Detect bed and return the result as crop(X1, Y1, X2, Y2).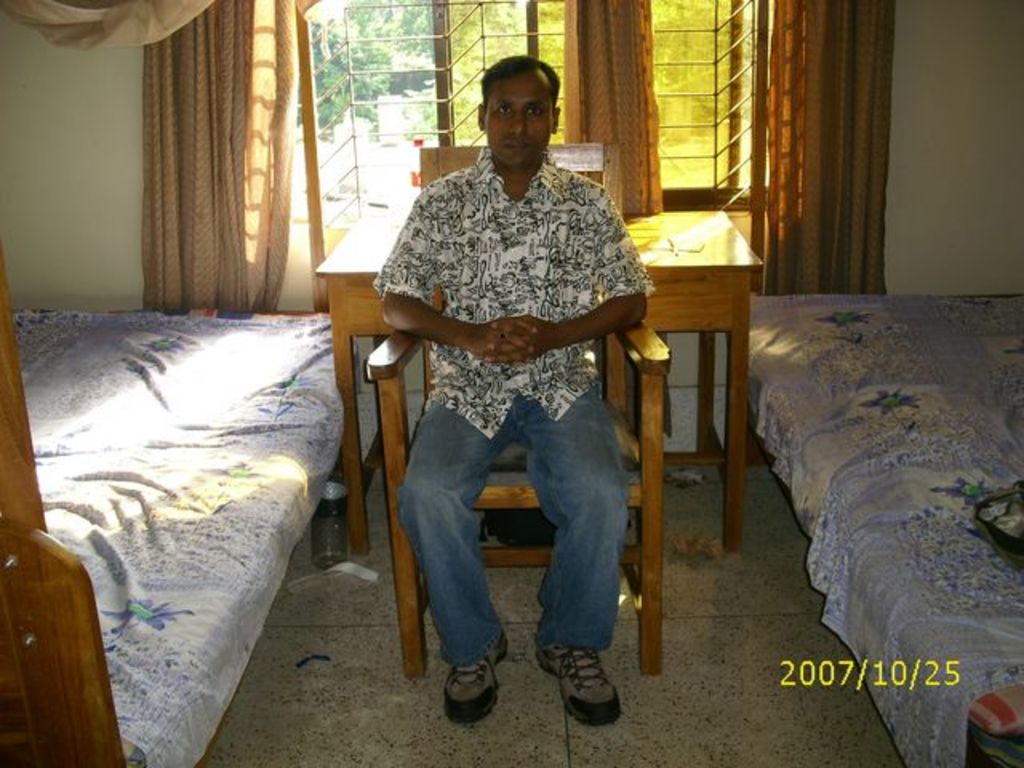
crop(32, 248, 358, 767).
